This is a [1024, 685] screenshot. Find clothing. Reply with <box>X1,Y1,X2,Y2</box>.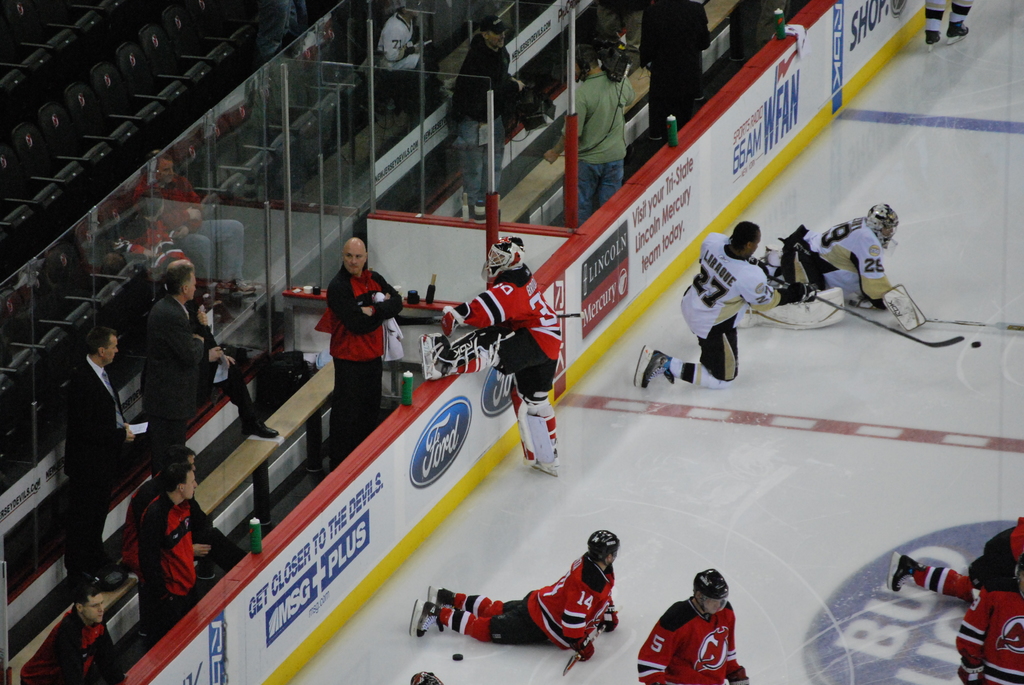
<box>137,488,231,643</box>.
